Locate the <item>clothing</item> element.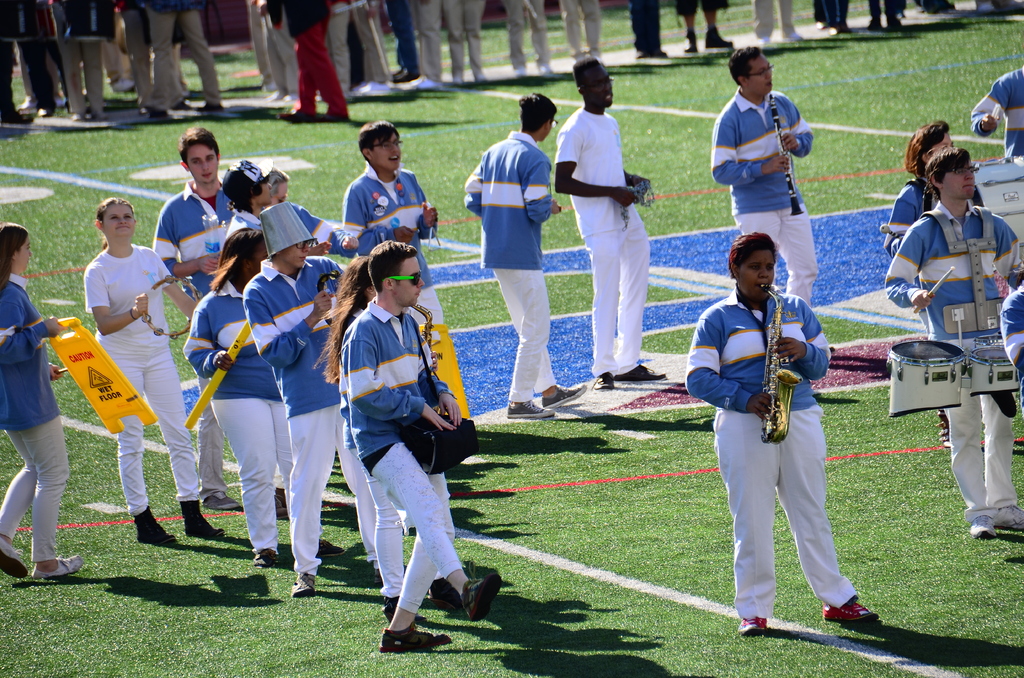
Element bbox: detection(869, 0, 902, 32).
